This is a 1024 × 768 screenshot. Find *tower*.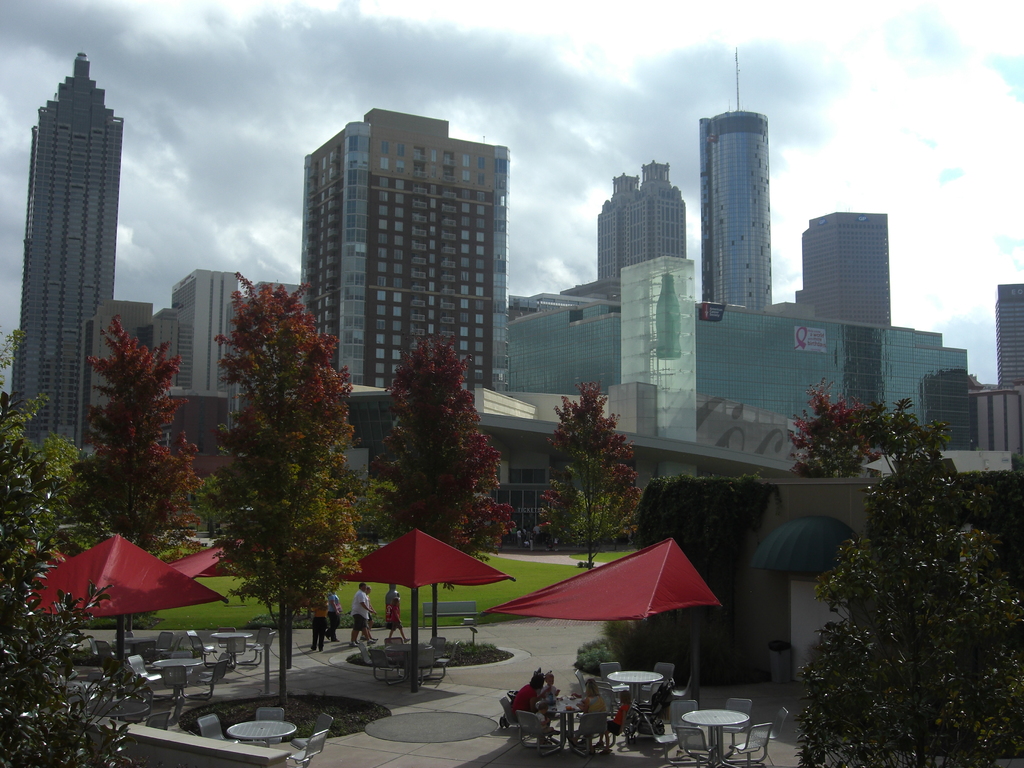
Bounding box: 706 45 773 312.
